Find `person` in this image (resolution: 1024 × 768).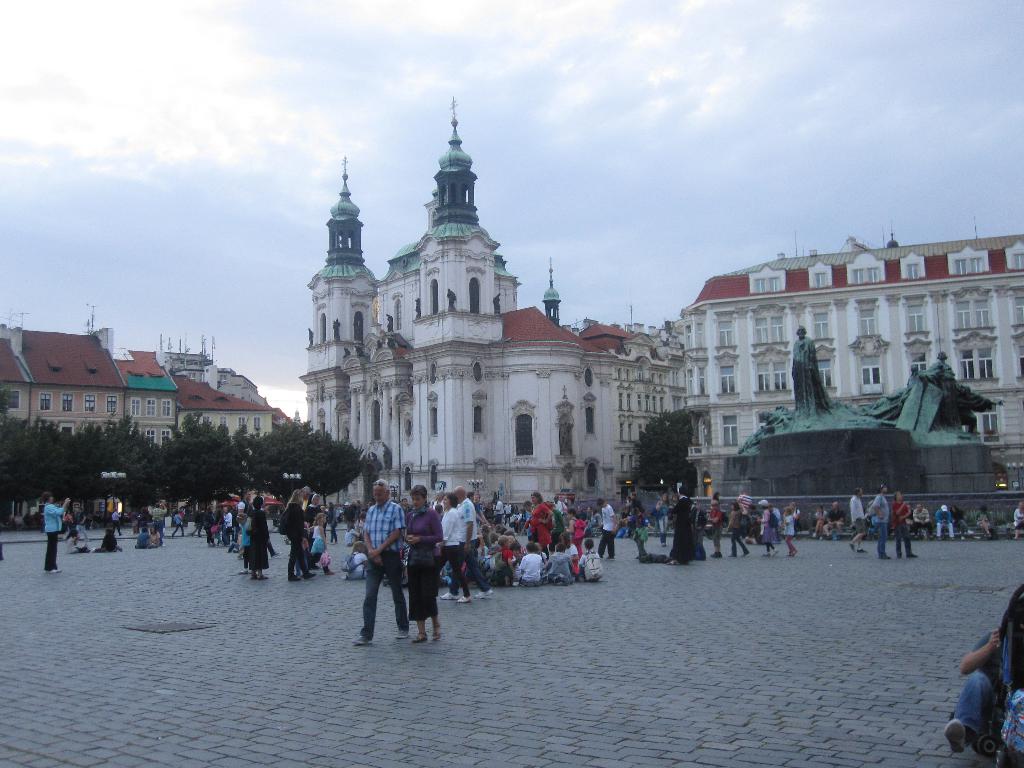
<box>147,524,159,547</box>.
